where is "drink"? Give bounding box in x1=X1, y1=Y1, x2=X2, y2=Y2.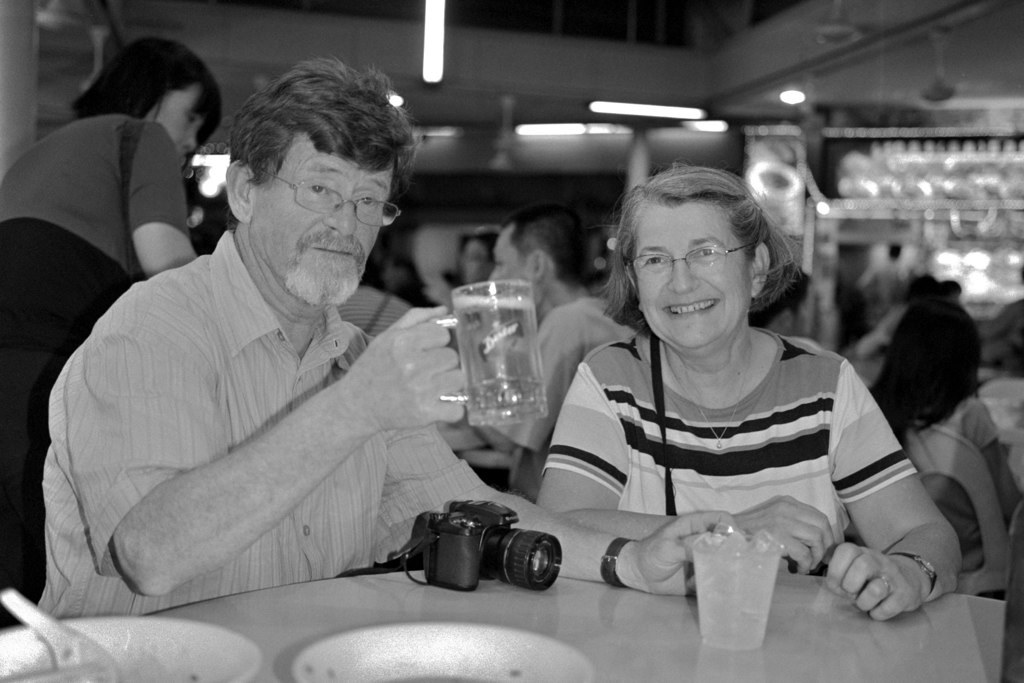
x1=691, y1=525, x2=802, y2=660.
